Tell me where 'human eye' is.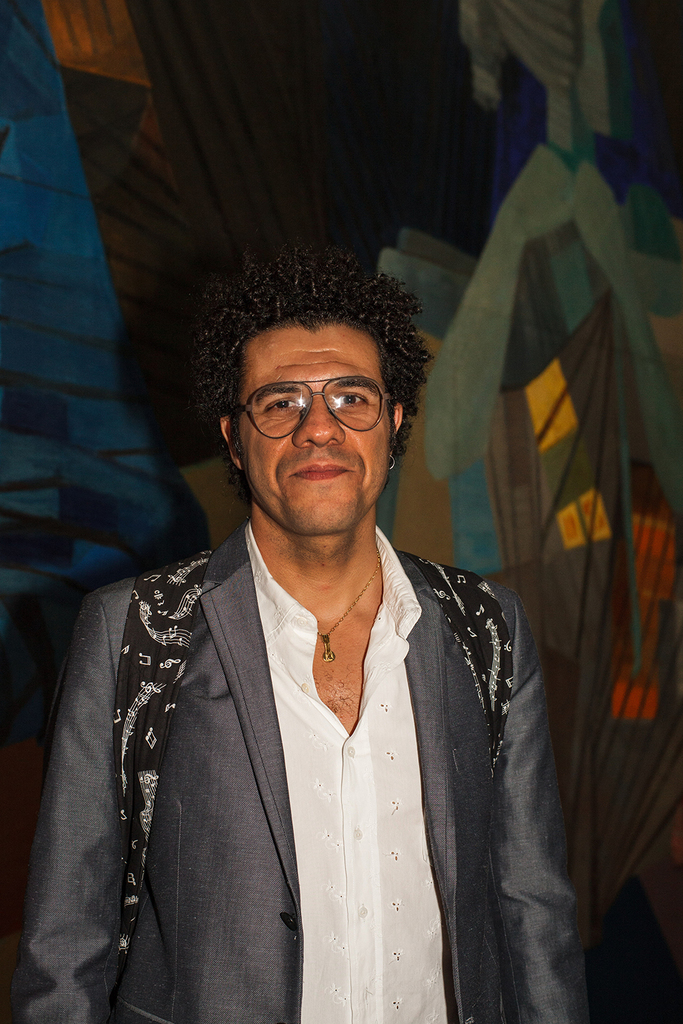
'human eye' is at 263,394,302,415.
